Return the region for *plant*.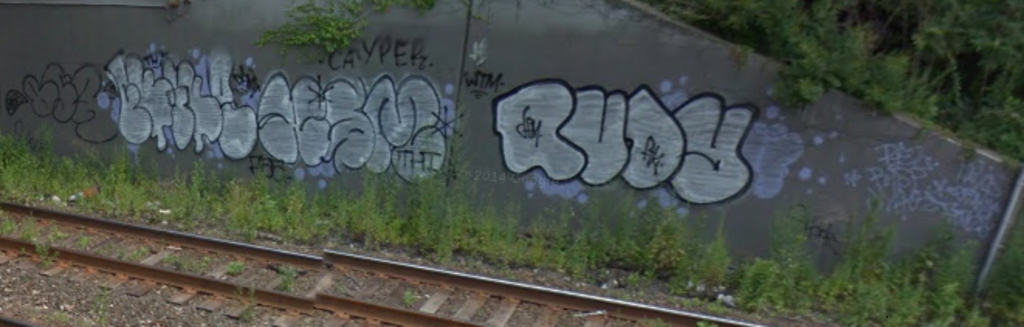
<box>325,181,367,250</box>.
